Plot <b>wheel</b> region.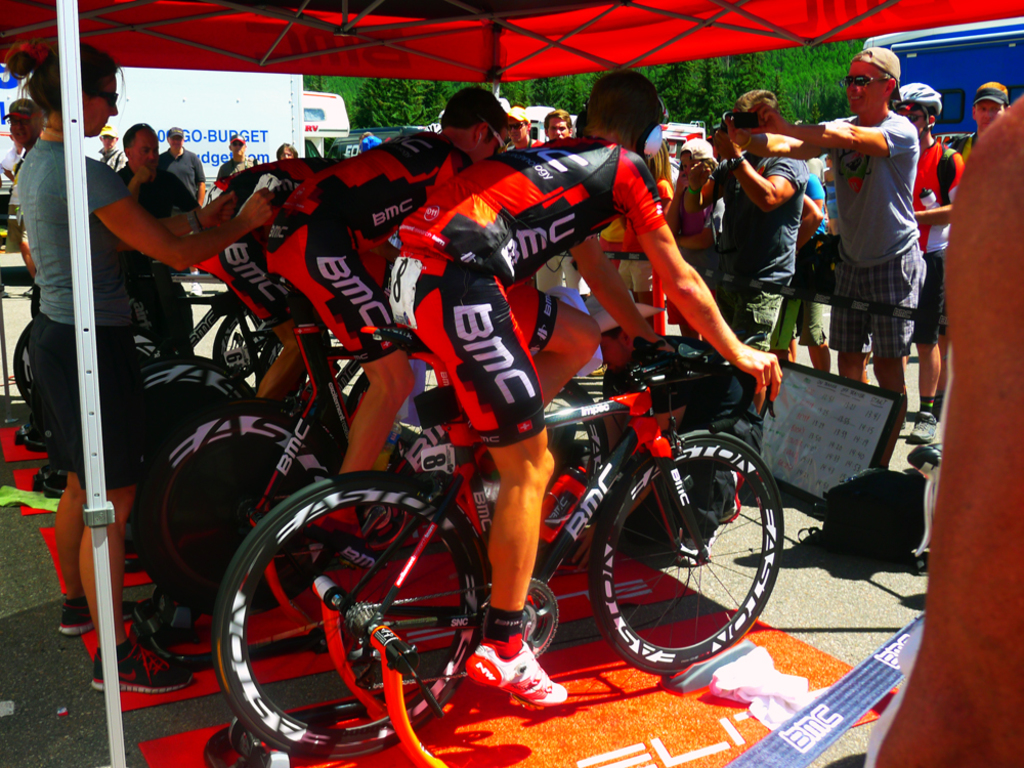
Plotted at (x1=10, y1=310, x2=156, y2=401).
